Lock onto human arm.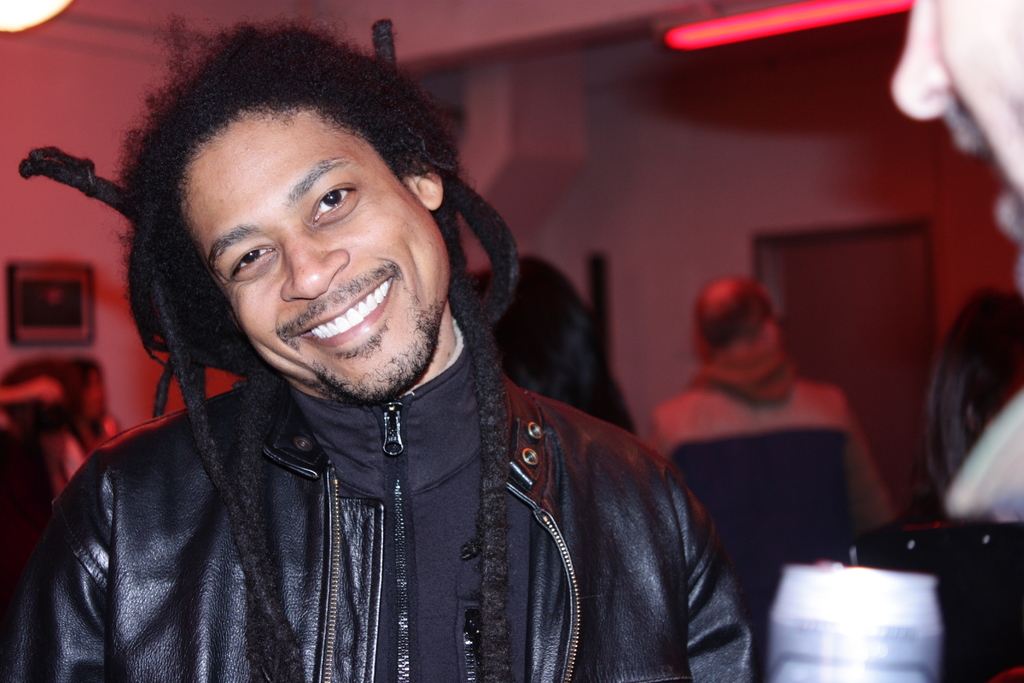
Locked: box(678, 480, 755, 682).
